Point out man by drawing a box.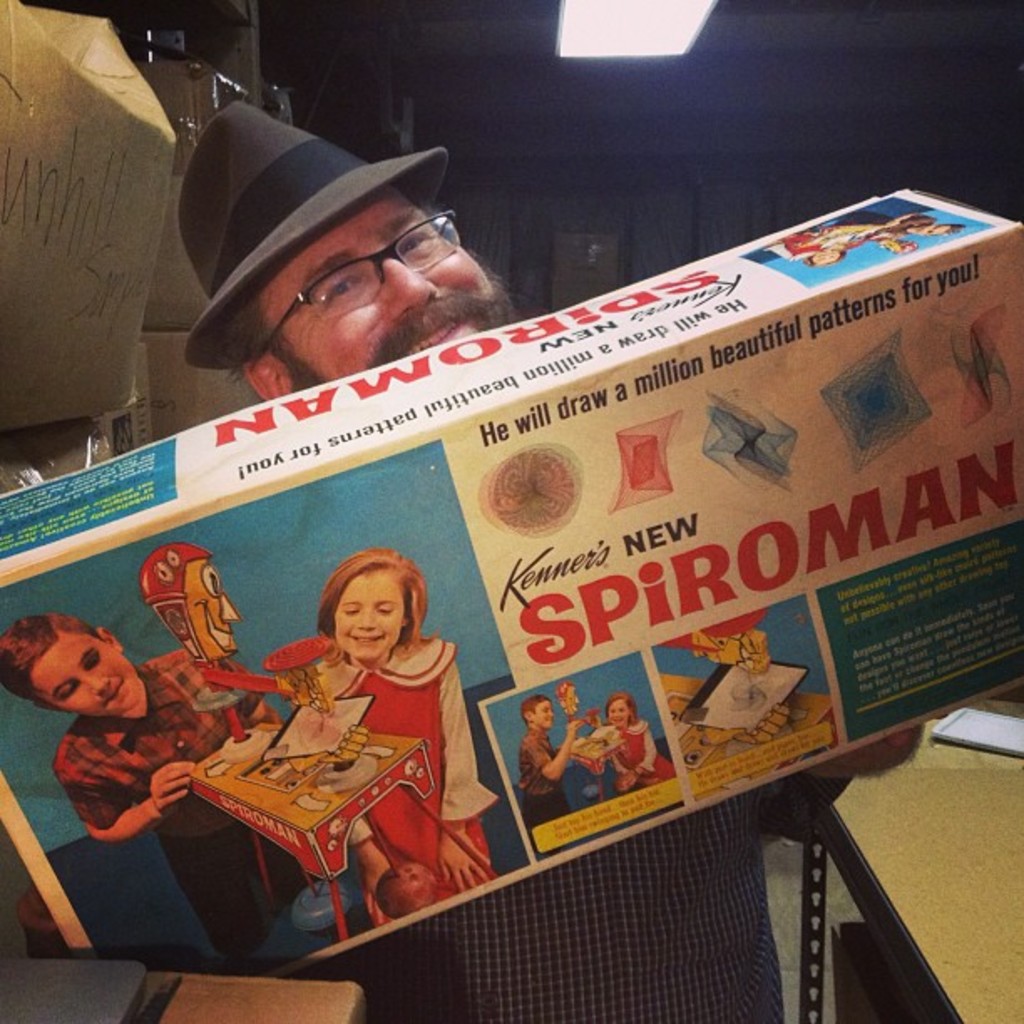
BBox(17, 97, 920, 1022).
